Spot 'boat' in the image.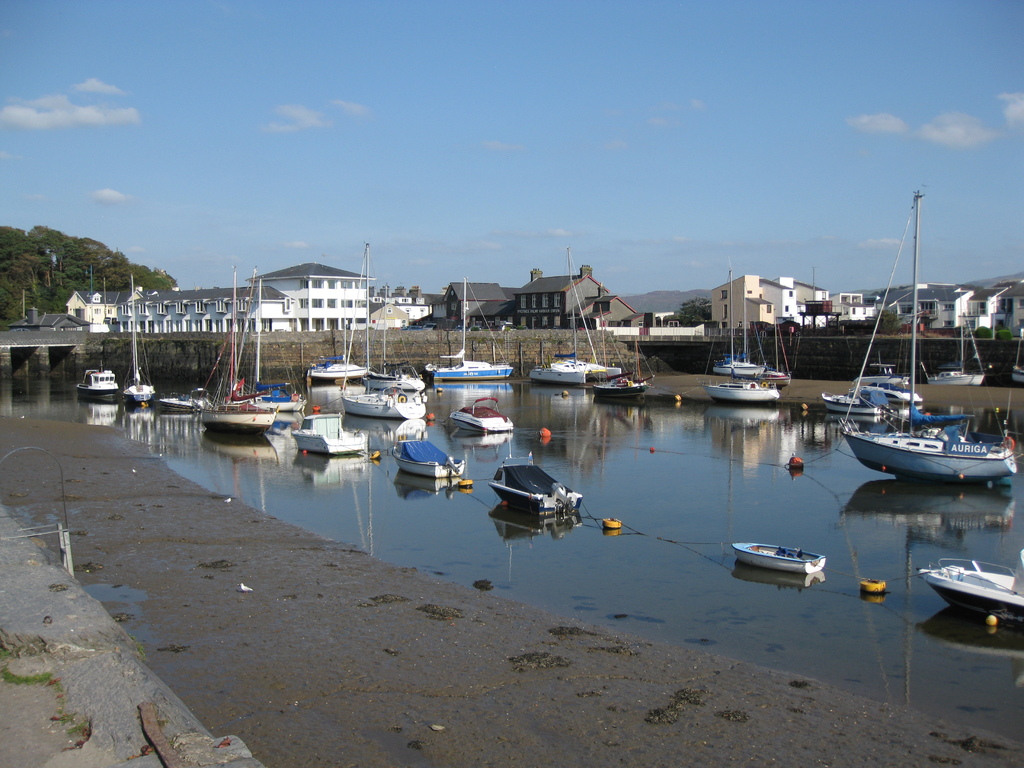
'boat' found at box(731, 536, 822, 577).
